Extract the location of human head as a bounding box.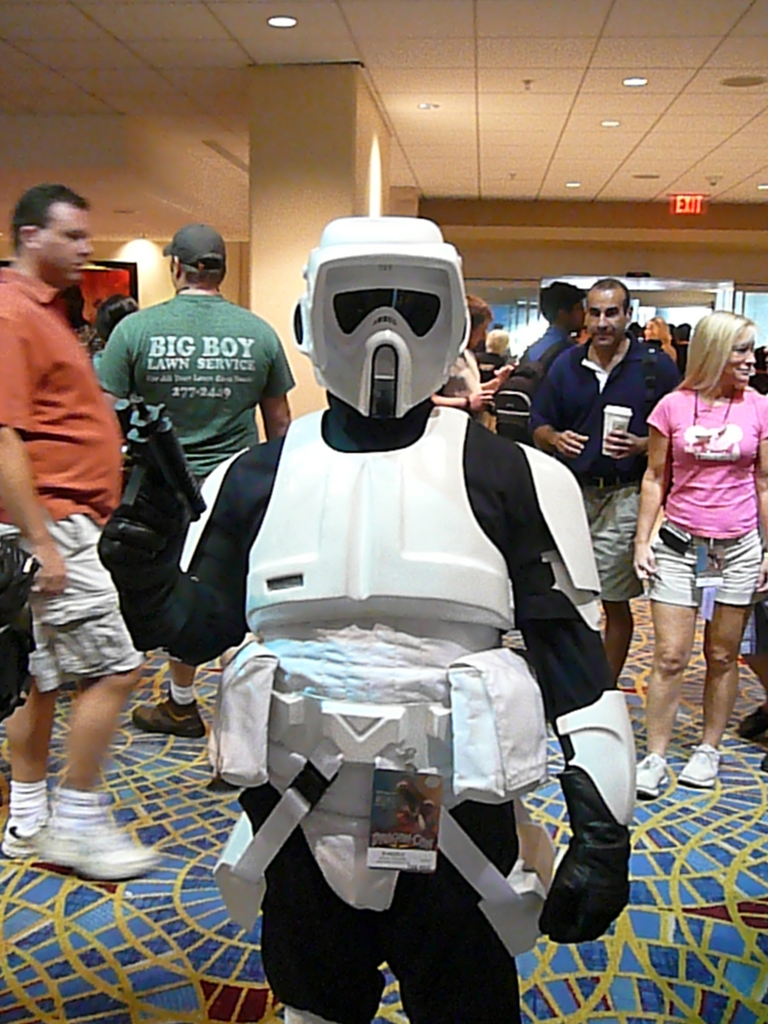
<bbox>584, 278, 635, 351</bbox>.
